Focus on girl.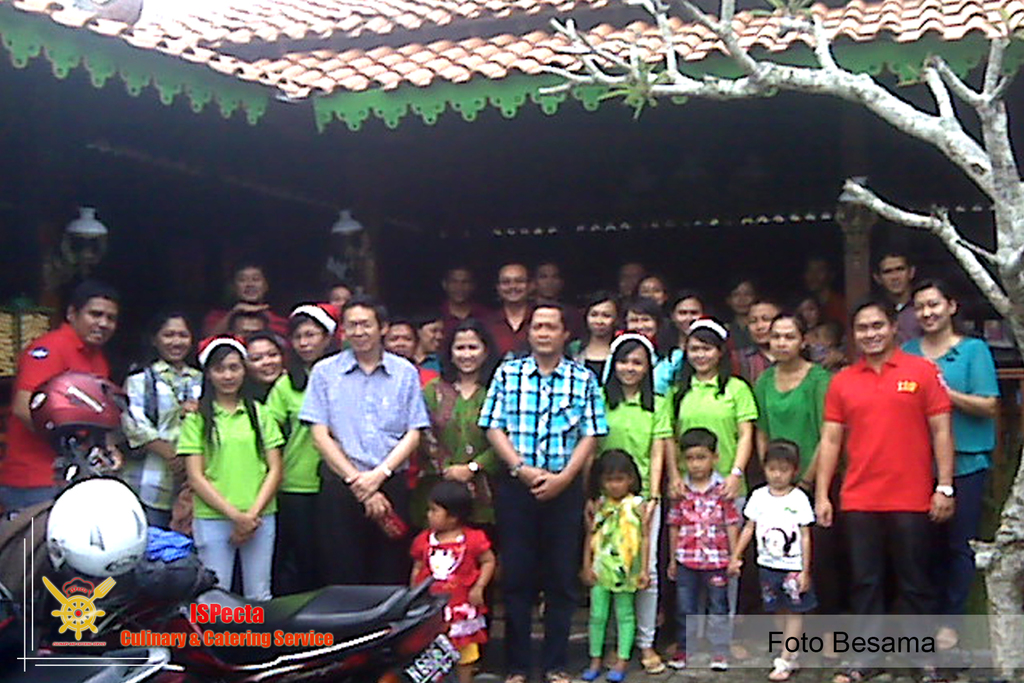
Focused at 734,277,756,318.
